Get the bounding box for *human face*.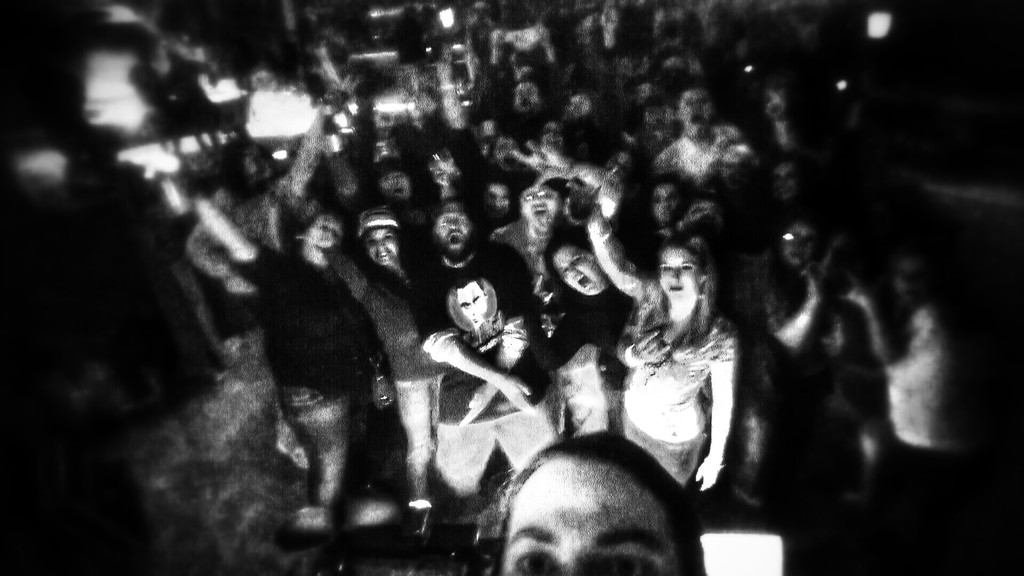
l=311, t=214, r=344, b=258.
